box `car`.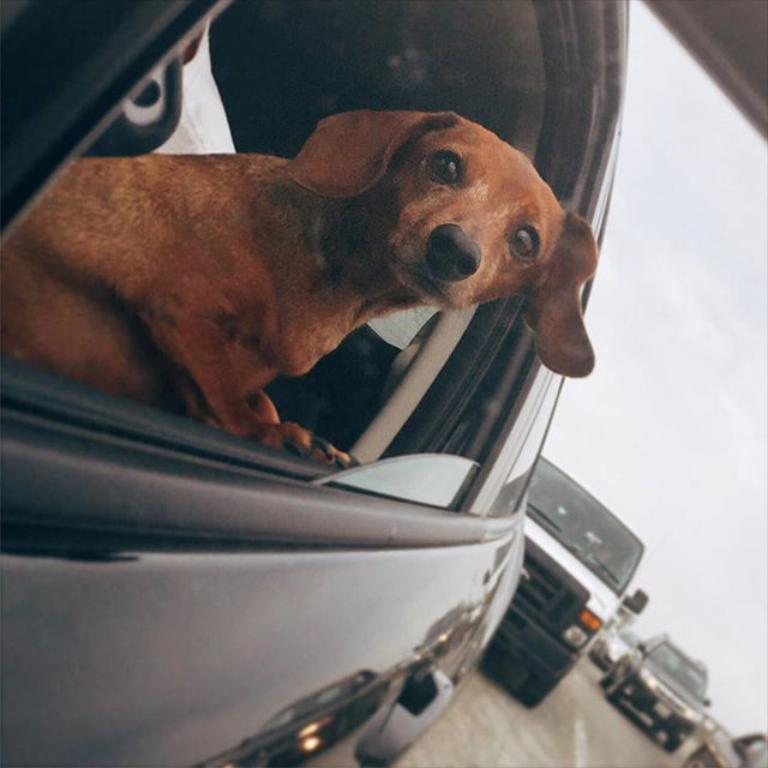
box=[599, 635, 710, 754].
